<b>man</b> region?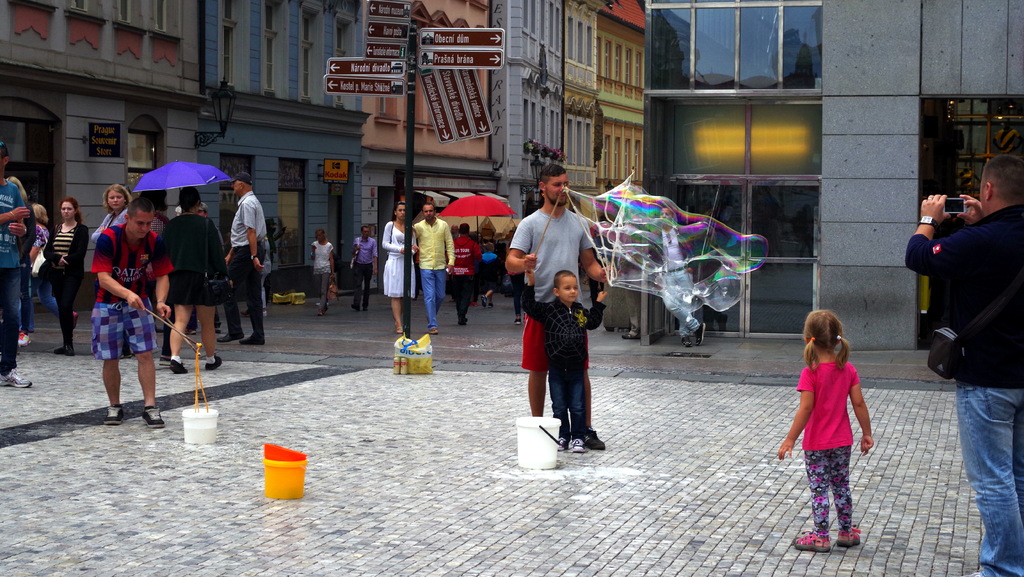
0 142 32 386
